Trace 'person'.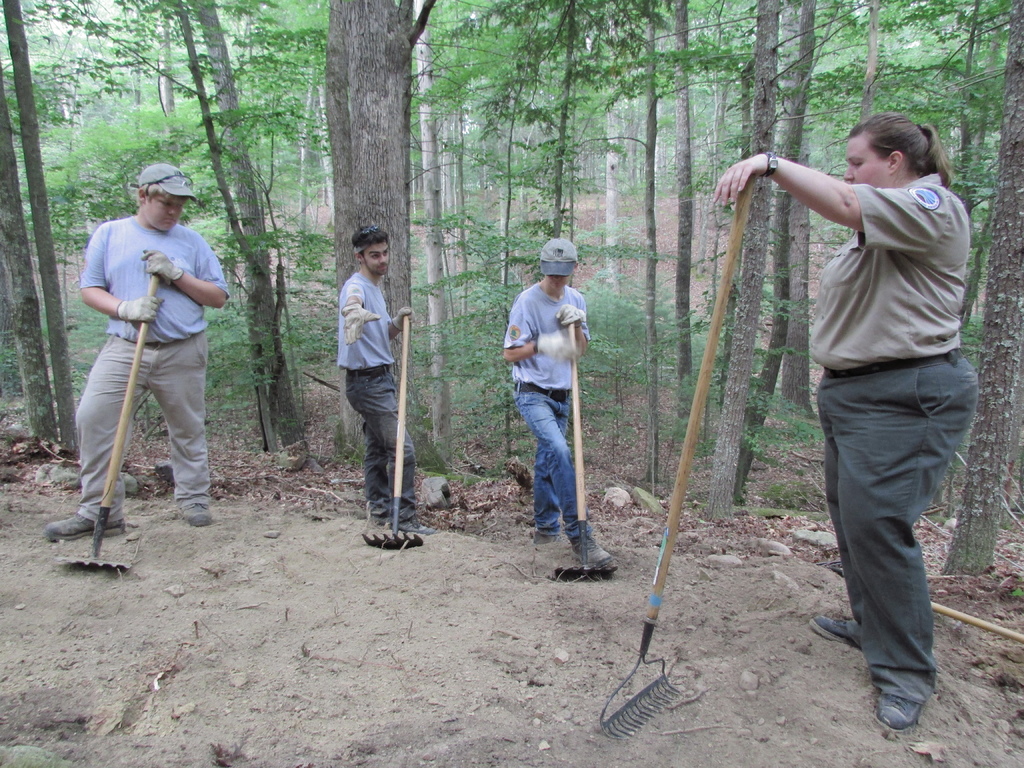
Traced to 708,108,979,734.
